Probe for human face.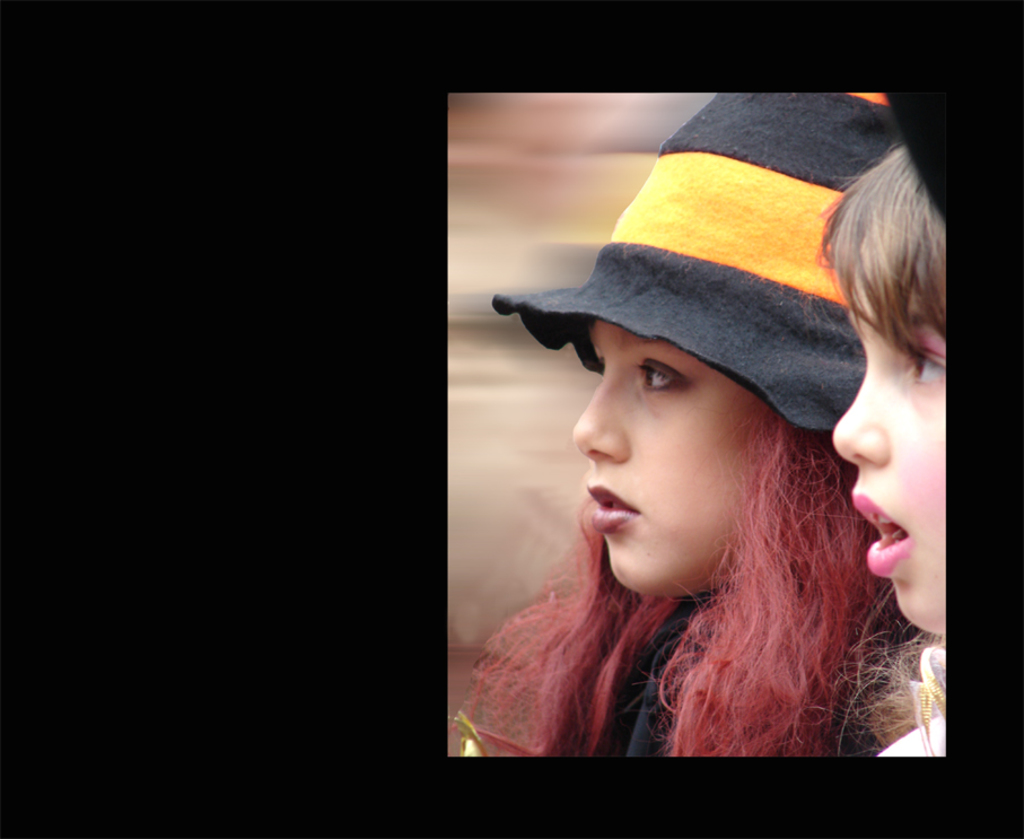
Probe result: left=571, top=322, right=760, bottom=588.
